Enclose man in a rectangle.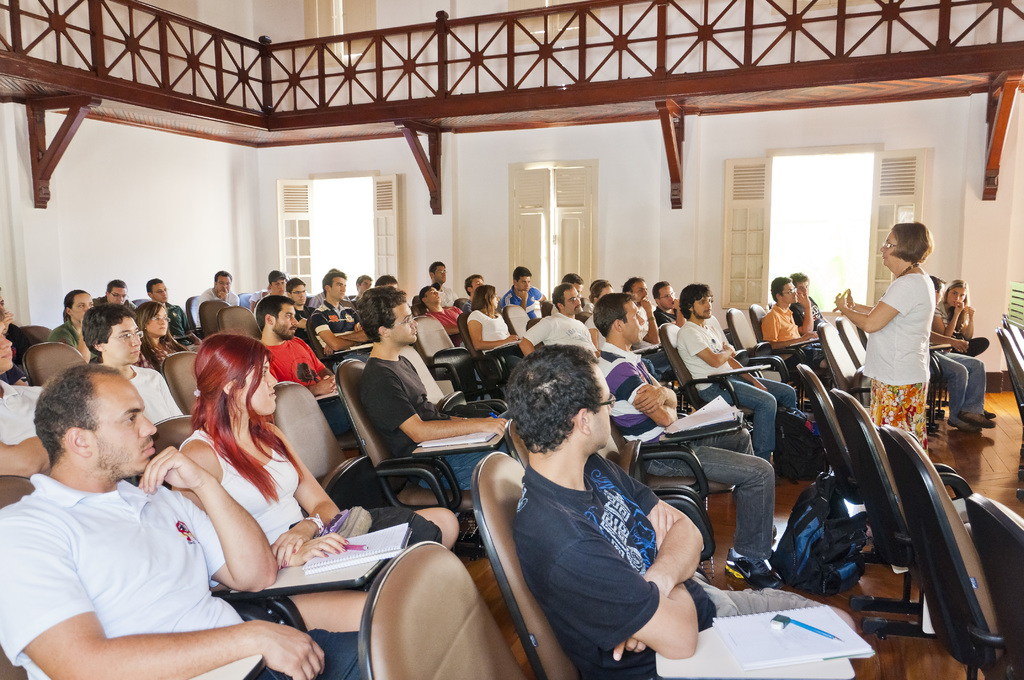
[x1=355, y1=286, x2=515, y2=494].
